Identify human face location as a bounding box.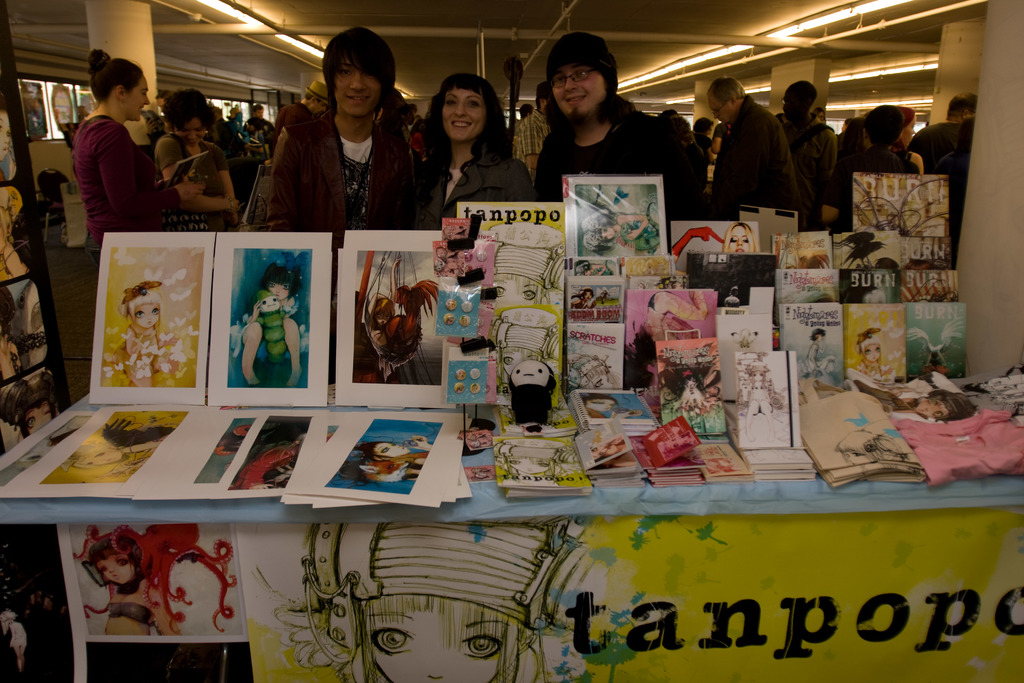
(586, 399, 615, 410).
